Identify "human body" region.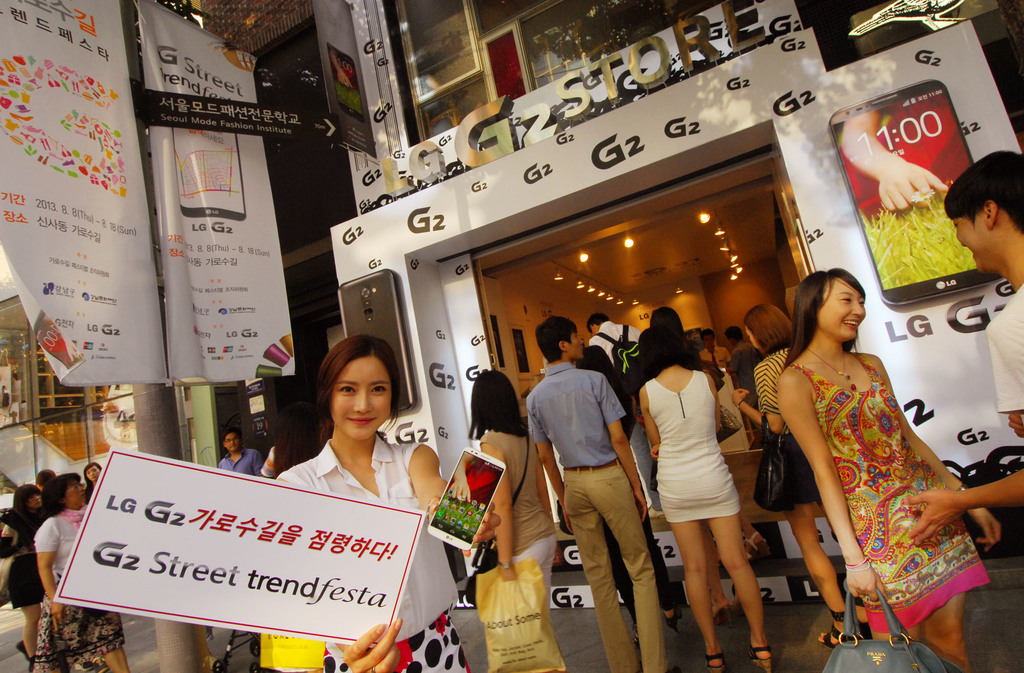
Region: left=727, top=342, right=757, bottom=407.
